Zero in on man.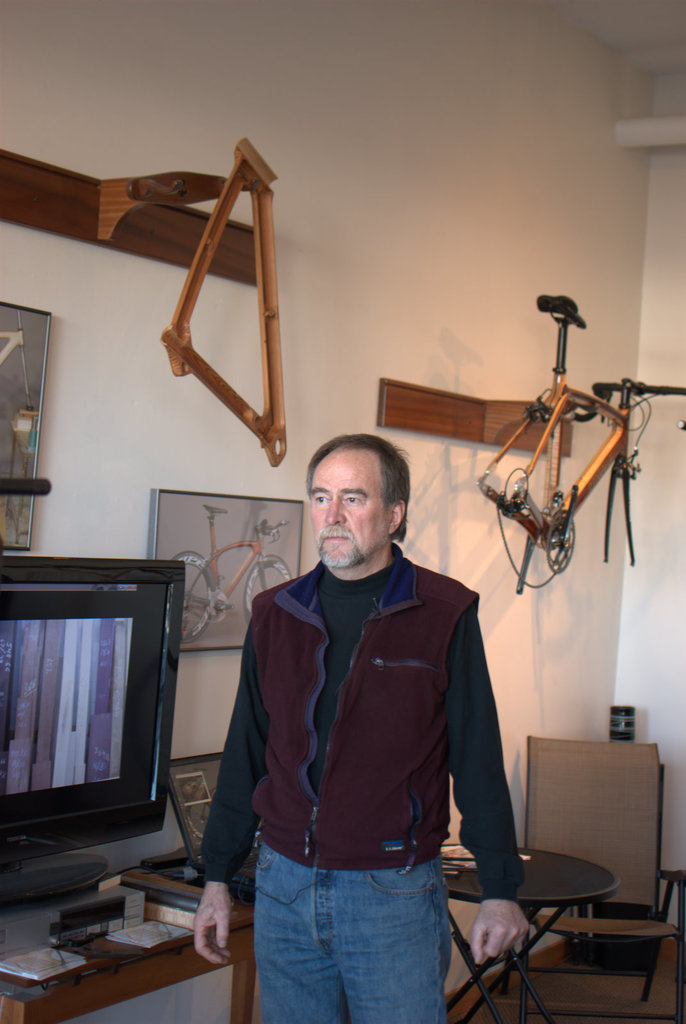
Zeroed in: (x1=211, y1=426, x2=517, y2=1014).
